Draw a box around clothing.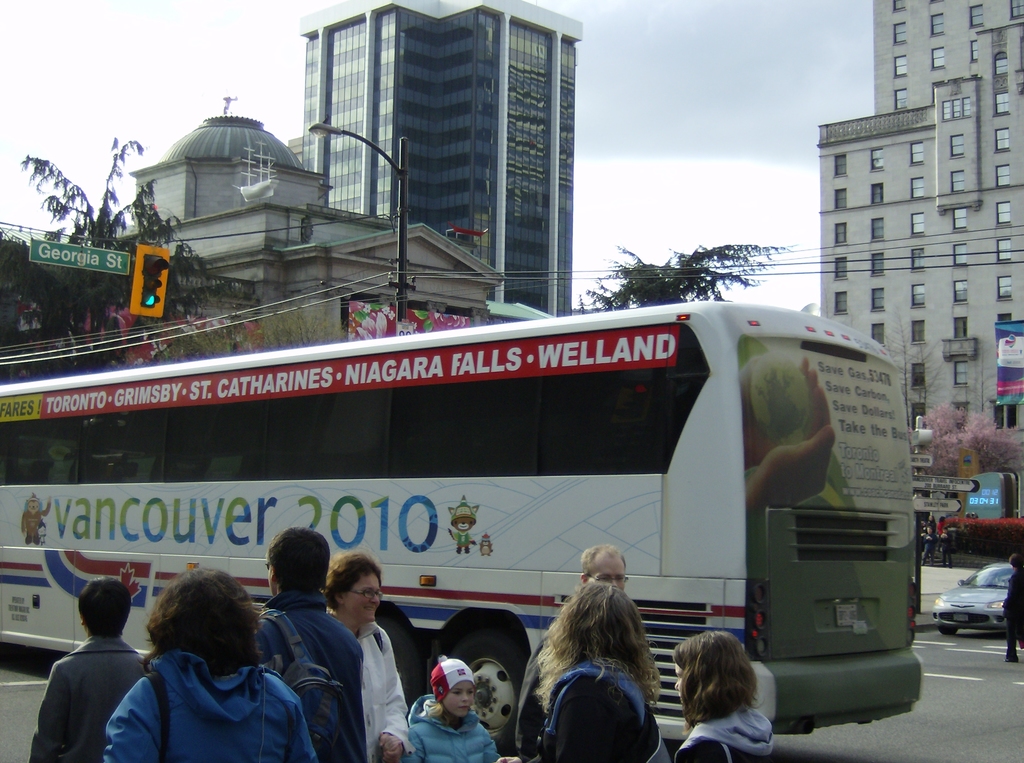
box(29, 639, 143, 753).
